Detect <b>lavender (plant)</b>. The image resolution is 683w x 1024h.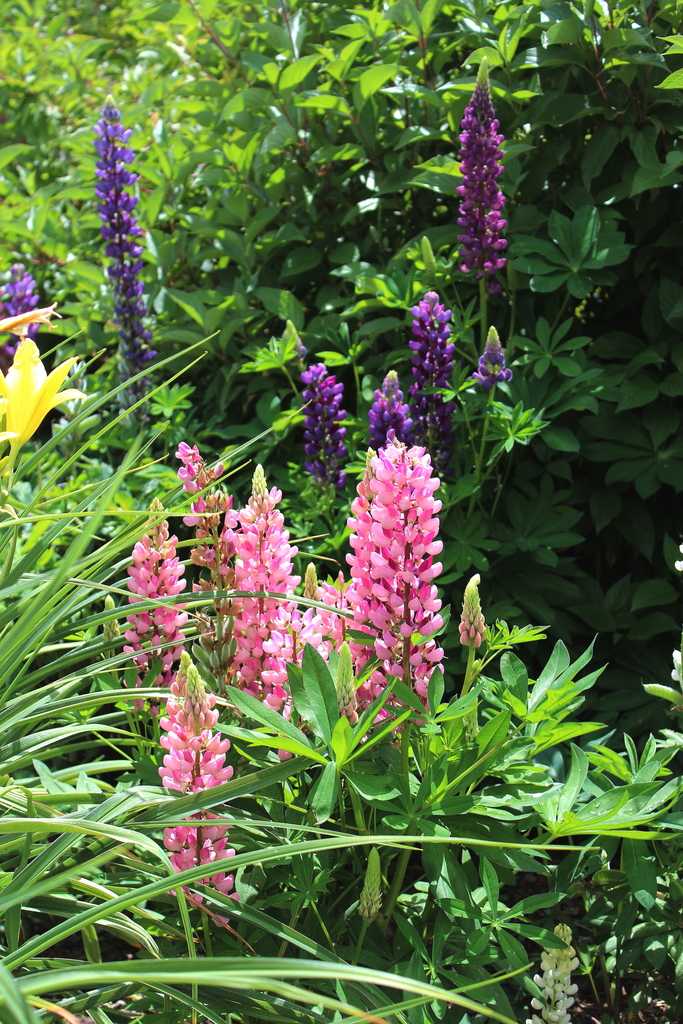
<box>302,364,350,500</box>.
